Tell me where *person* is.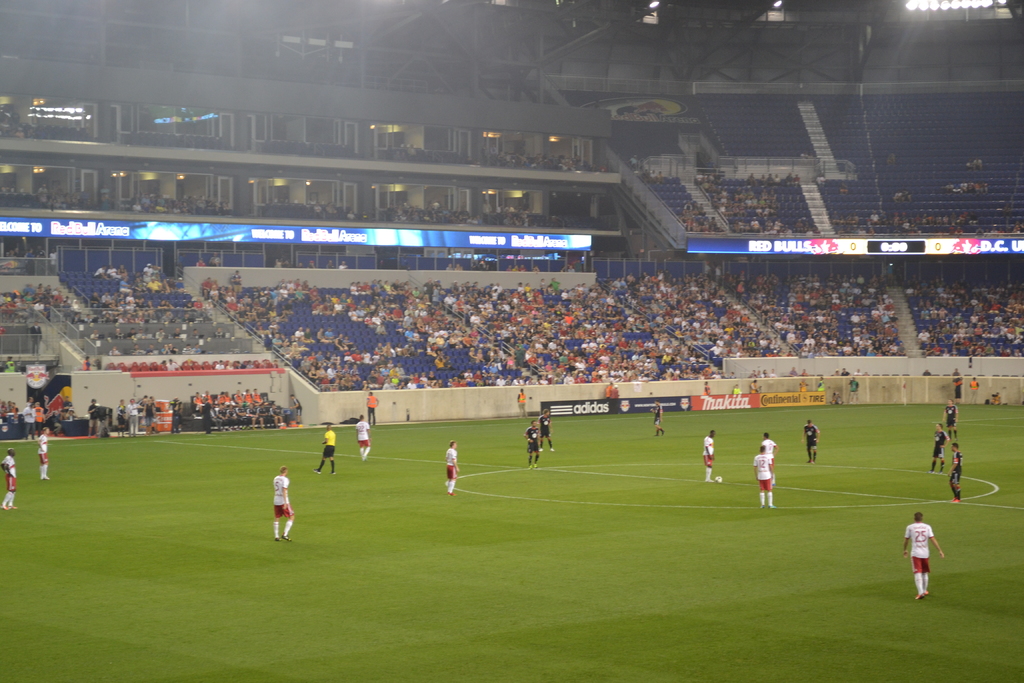
*person* is at bbox(762, 433, 778, 452).
